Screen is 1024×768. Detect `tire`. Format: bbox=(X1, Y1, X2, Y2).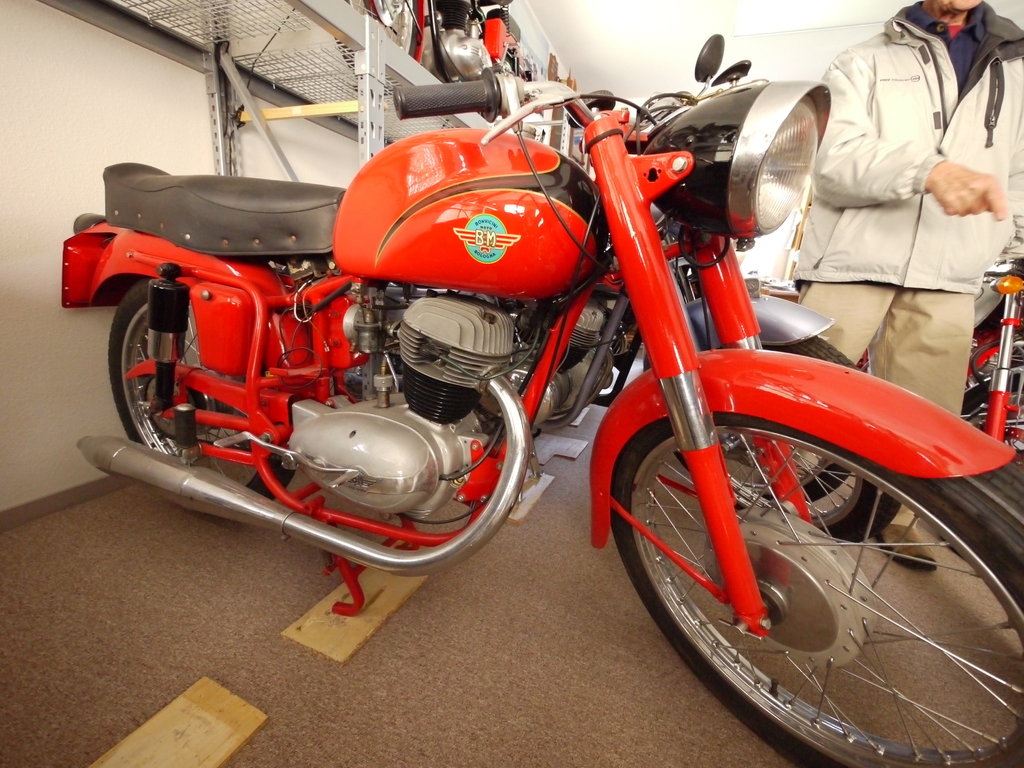
bbox=(104, 278, 296, 527).
